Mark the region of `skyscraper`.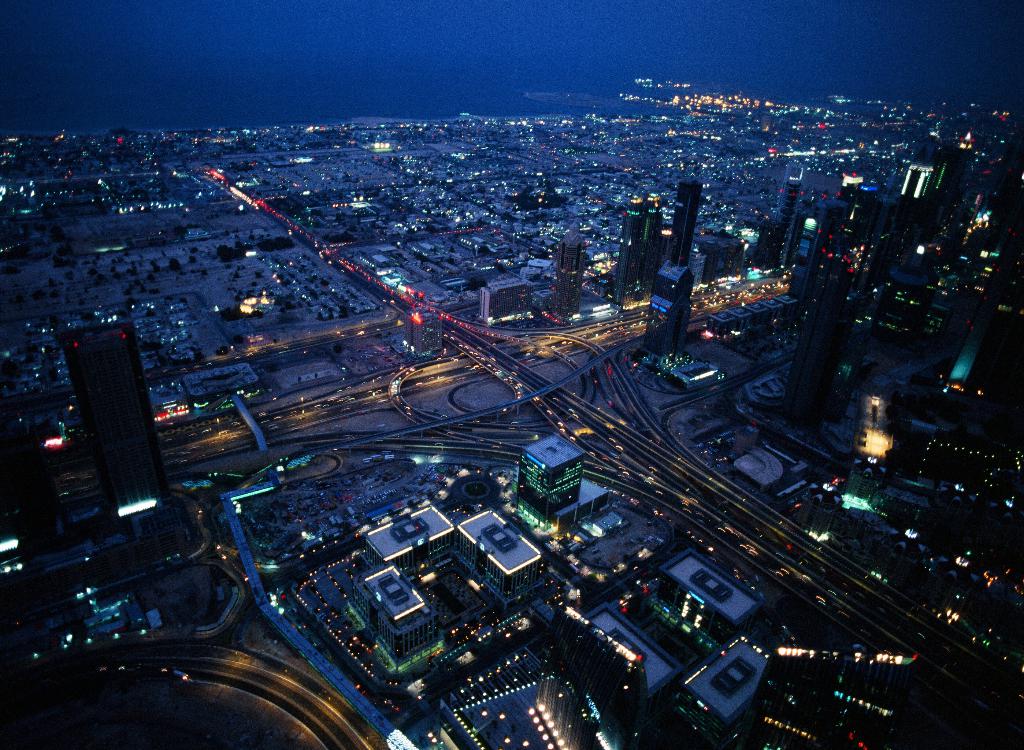
Region: <region>608, 191, 659, 314</region>.
